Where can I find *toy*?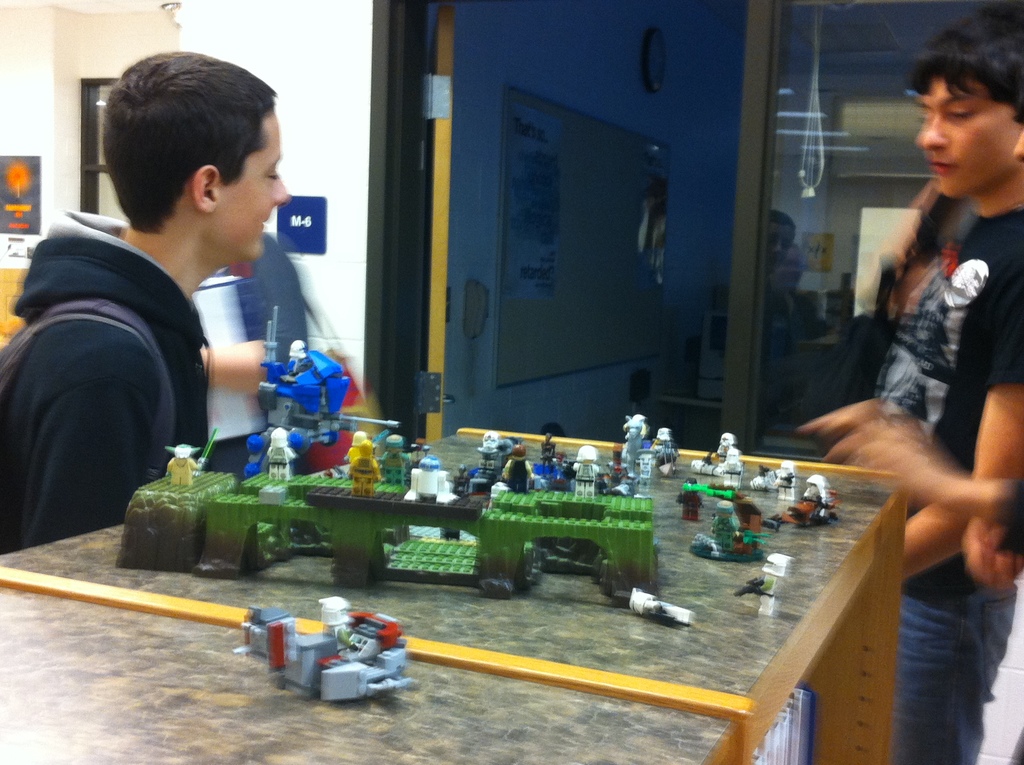
You can find it at box(712, 432, 737, 467).
